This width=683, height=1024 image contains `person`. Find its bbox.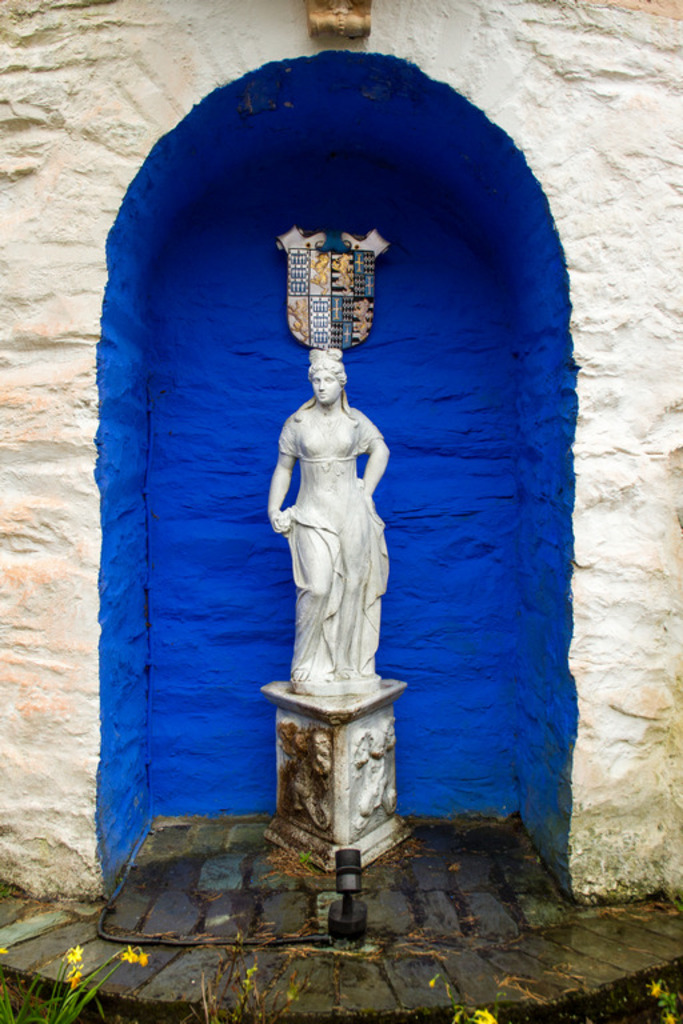
268, 349, 388, 679.
